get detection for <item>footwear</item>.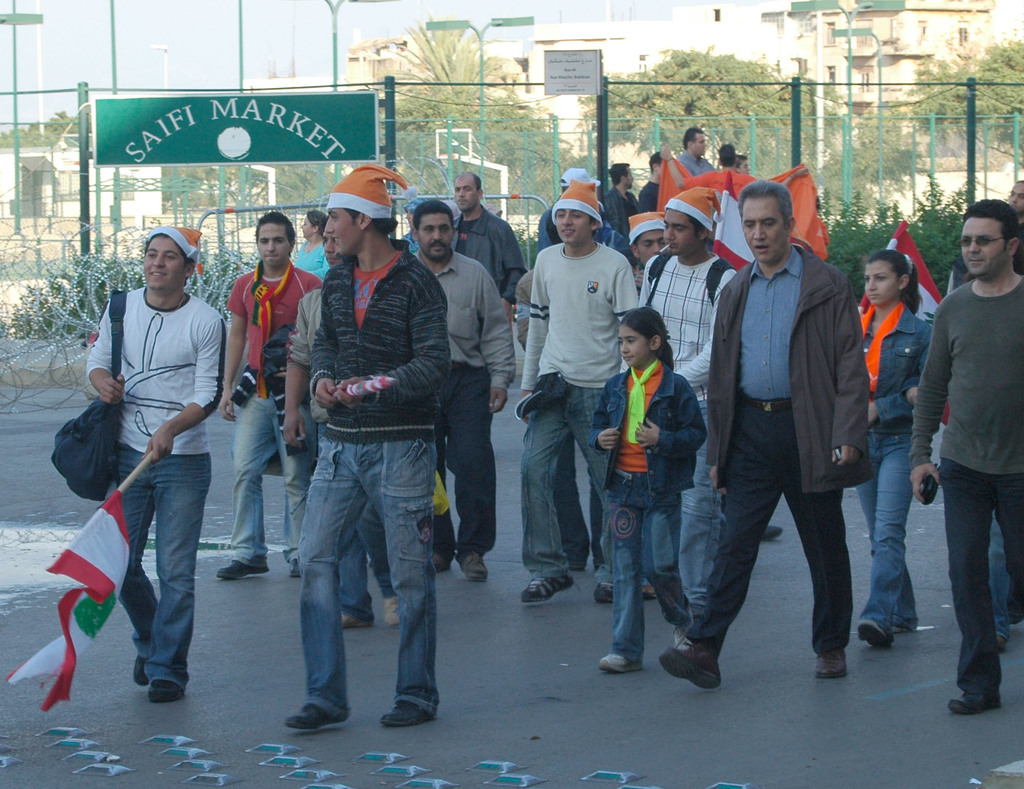
Detection: region(815, 646, 851, 679).
